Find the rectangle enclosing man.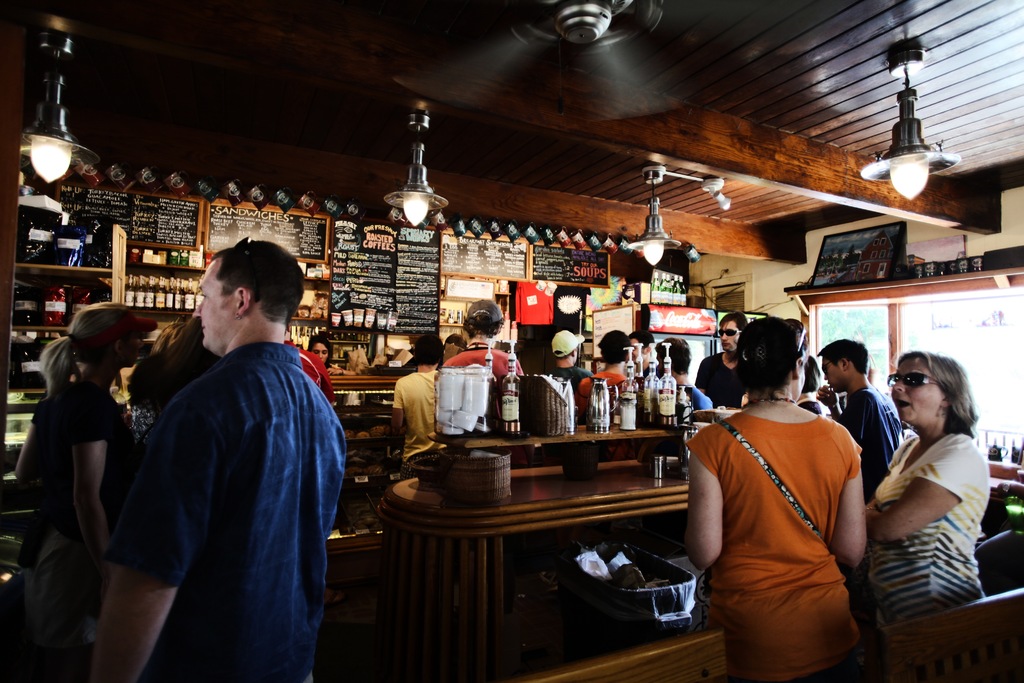
pyautogui.locateOnScreen(576, 324, 635, 417).
